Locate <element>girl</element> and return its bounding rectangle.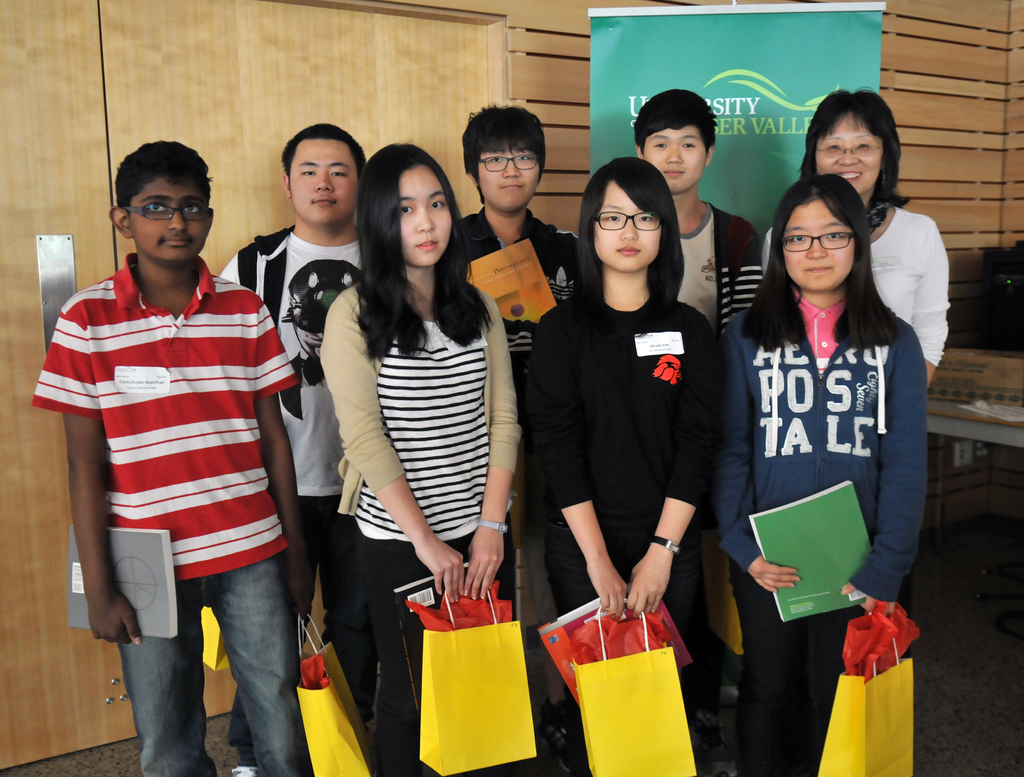
box=[528, 154, 717, 776].
